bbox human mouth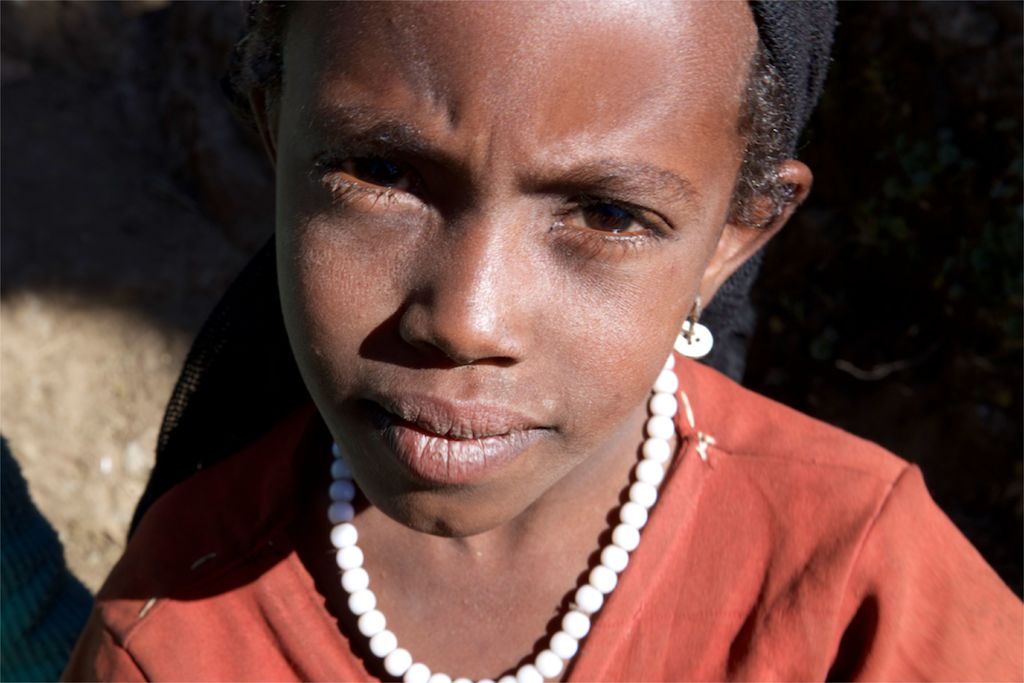
BBox(356, 388, 560, 484)
